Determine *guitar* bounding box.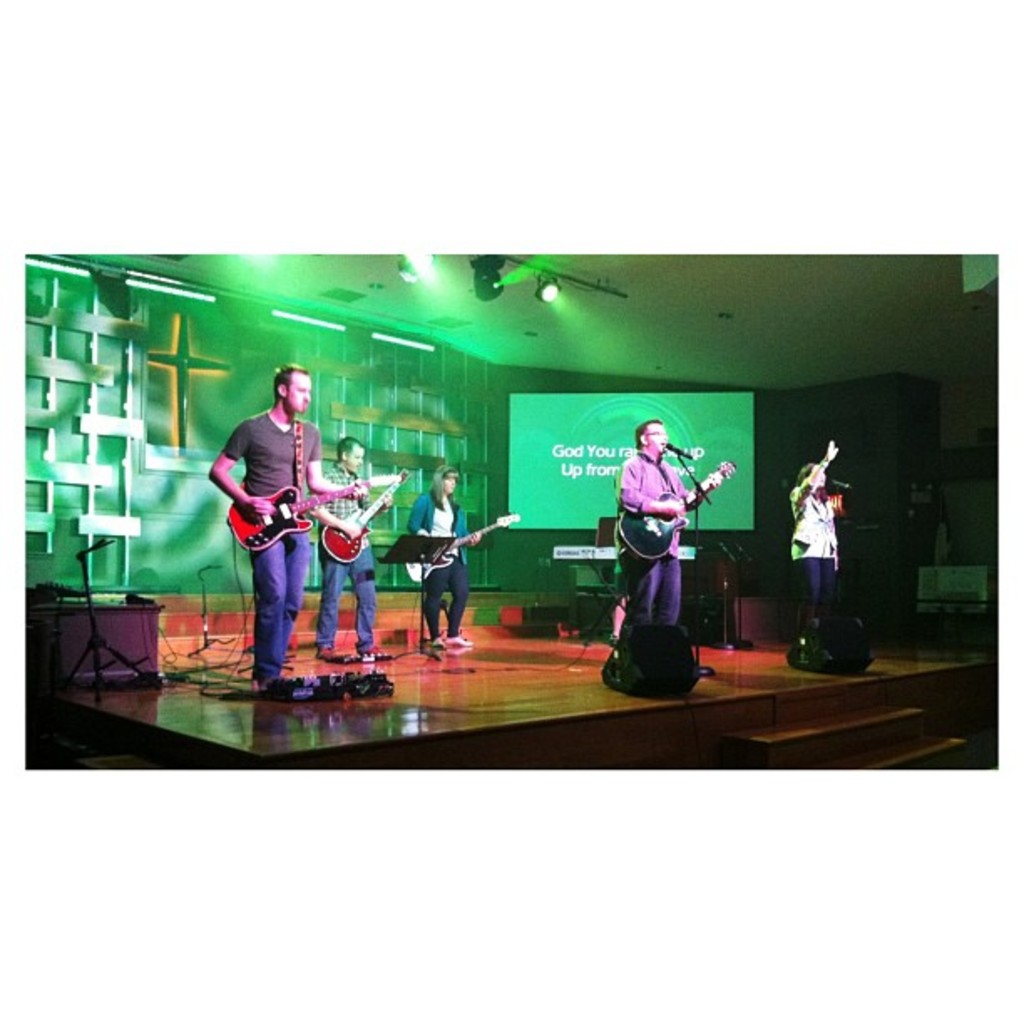
Determined: x1=325 y1=475 x2=412 y2=567.
